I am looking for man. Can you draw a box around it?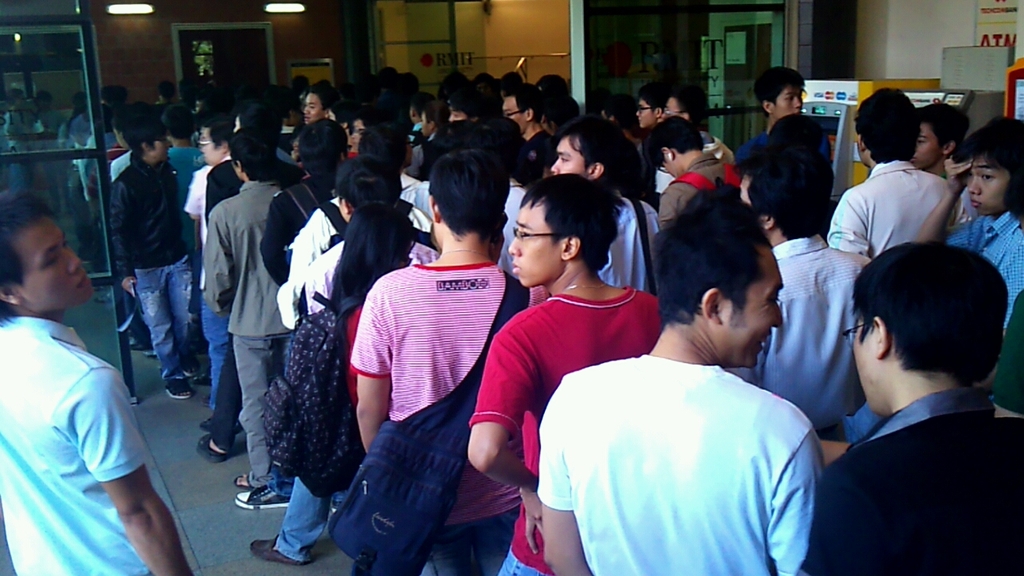
Sure, the bounding box is {"x1": 634, "y1": 85, "x2": 668, "y2": 166}.
